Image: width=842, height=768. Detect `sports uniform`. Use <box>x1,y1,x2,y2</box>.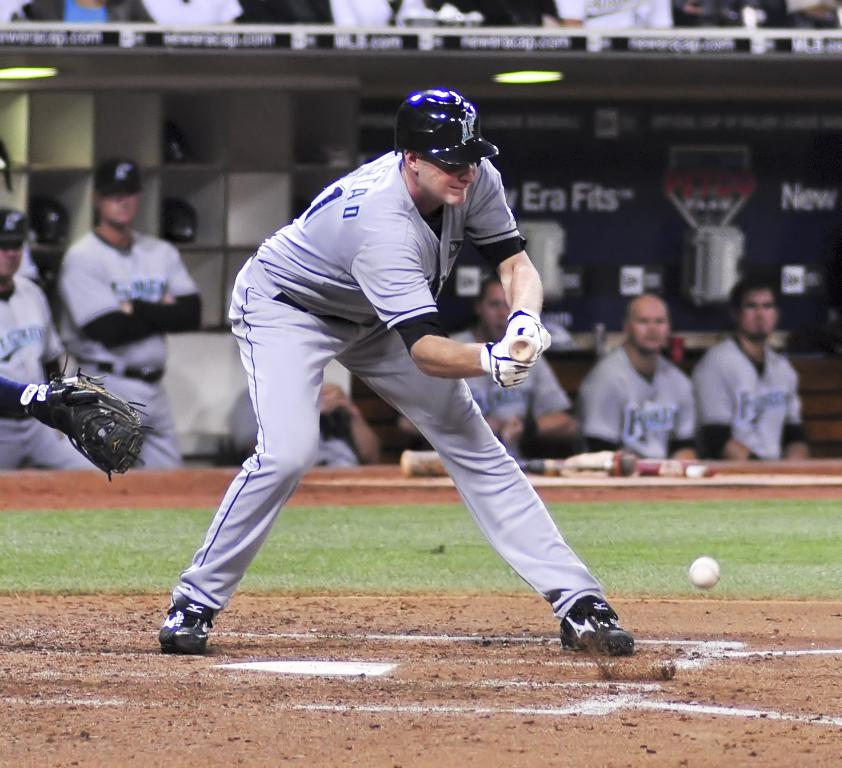
<box>151,88,634,660</box>.
